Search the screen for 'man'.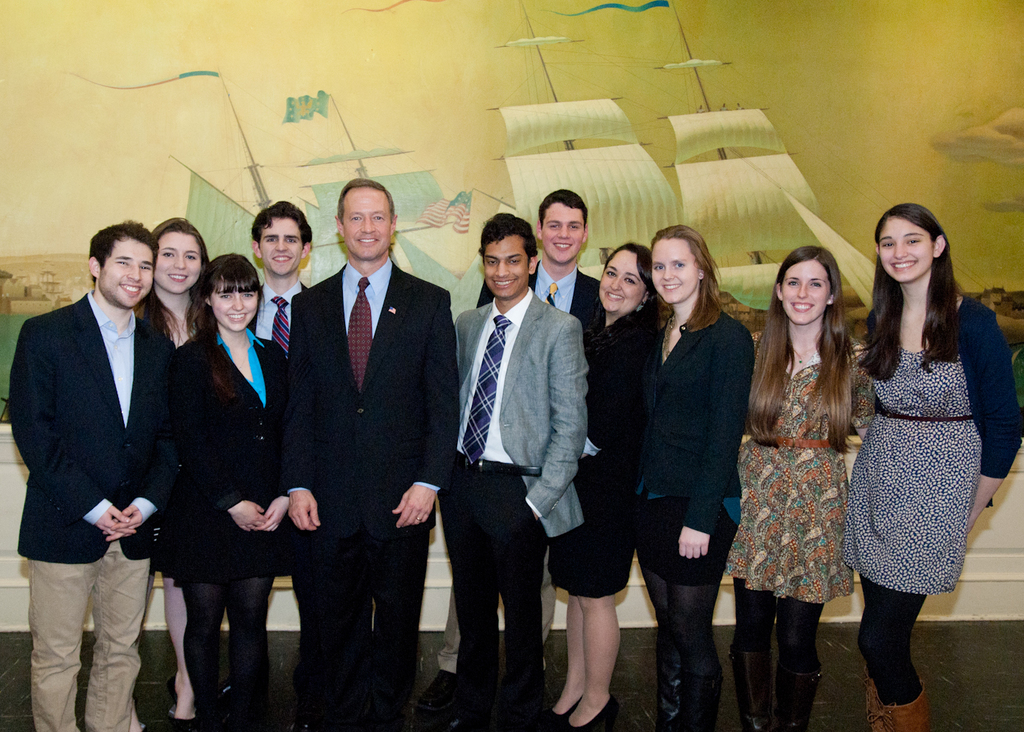
Found at [x1=447, y1=206, x2=584, y2=723].
